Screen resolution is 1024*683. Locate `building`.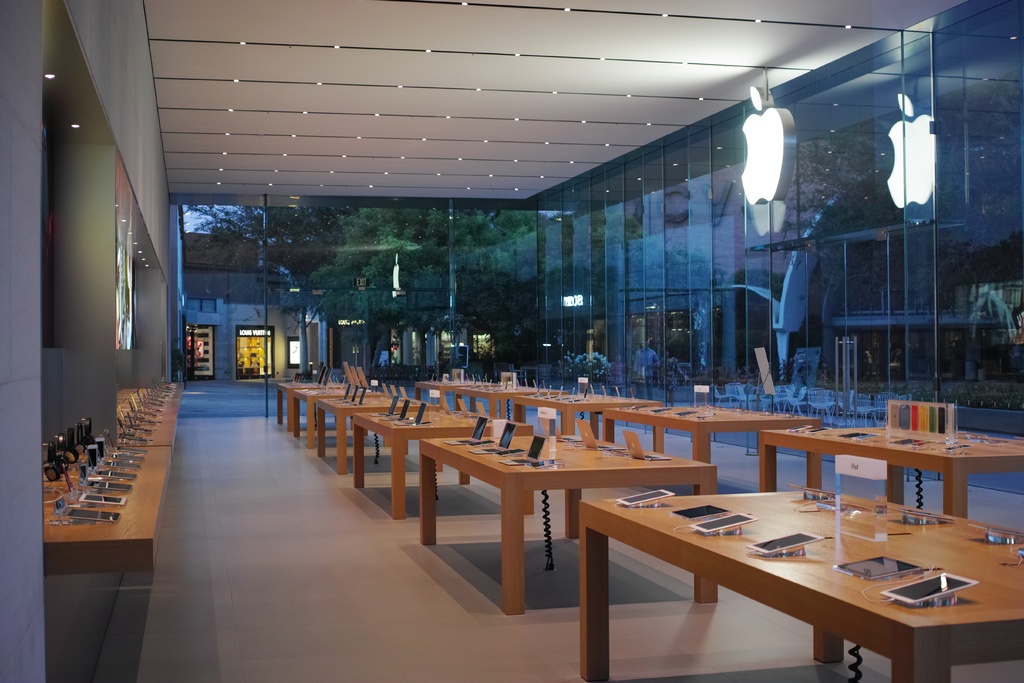
[left=184, top=235, right=522, bottom=382].
